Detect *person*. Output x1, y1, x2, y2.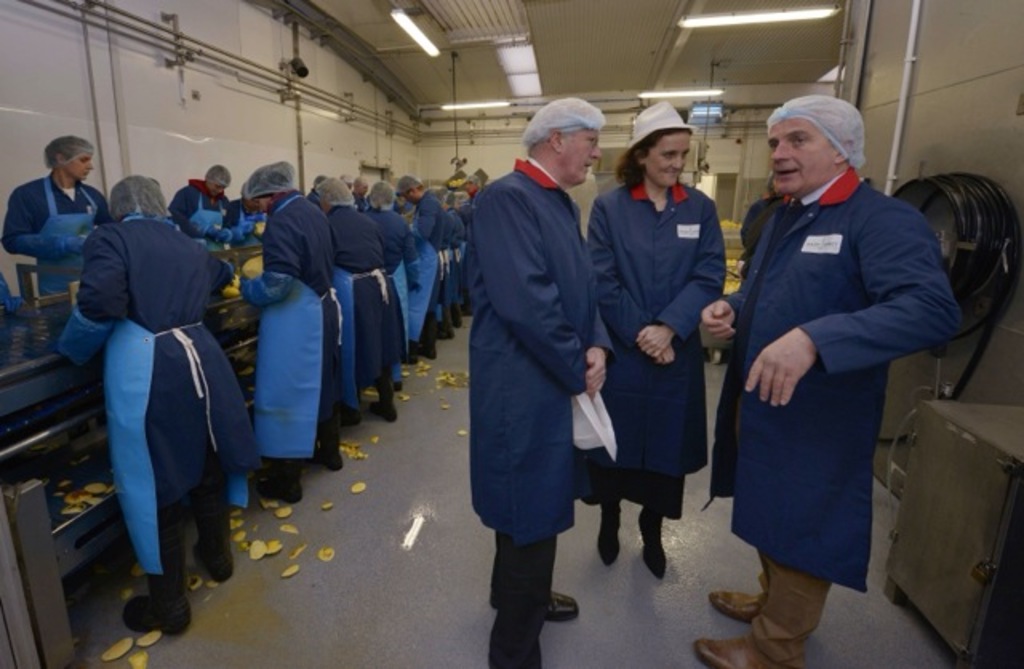
720, 85, 957, 655.
